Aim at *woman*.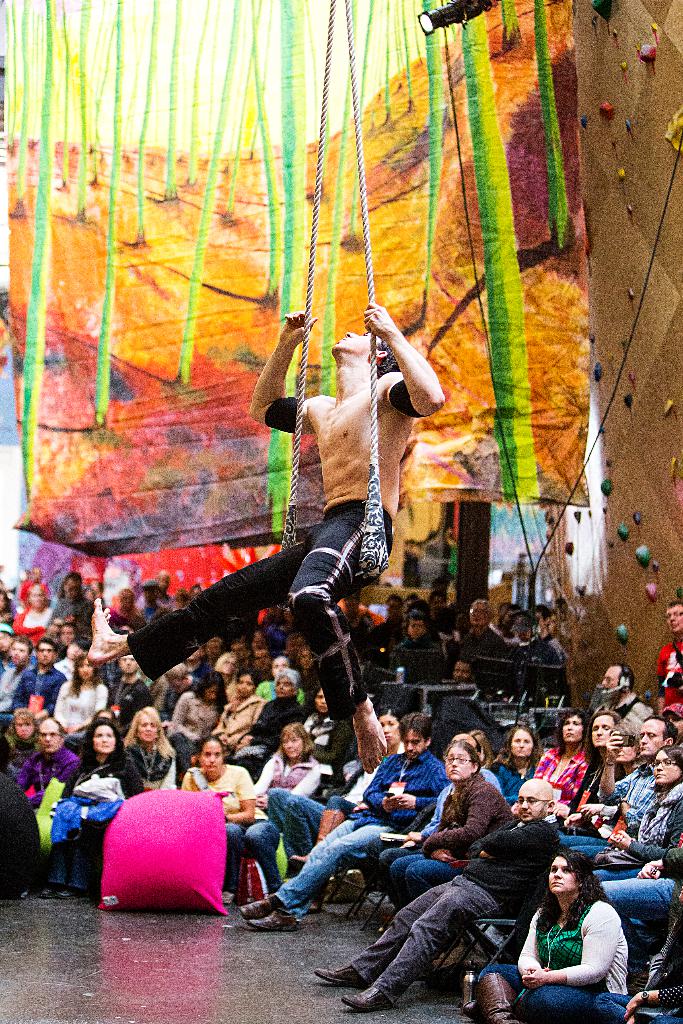
Aimed at (x1=532, y1=707, x2=584, y2=812).
